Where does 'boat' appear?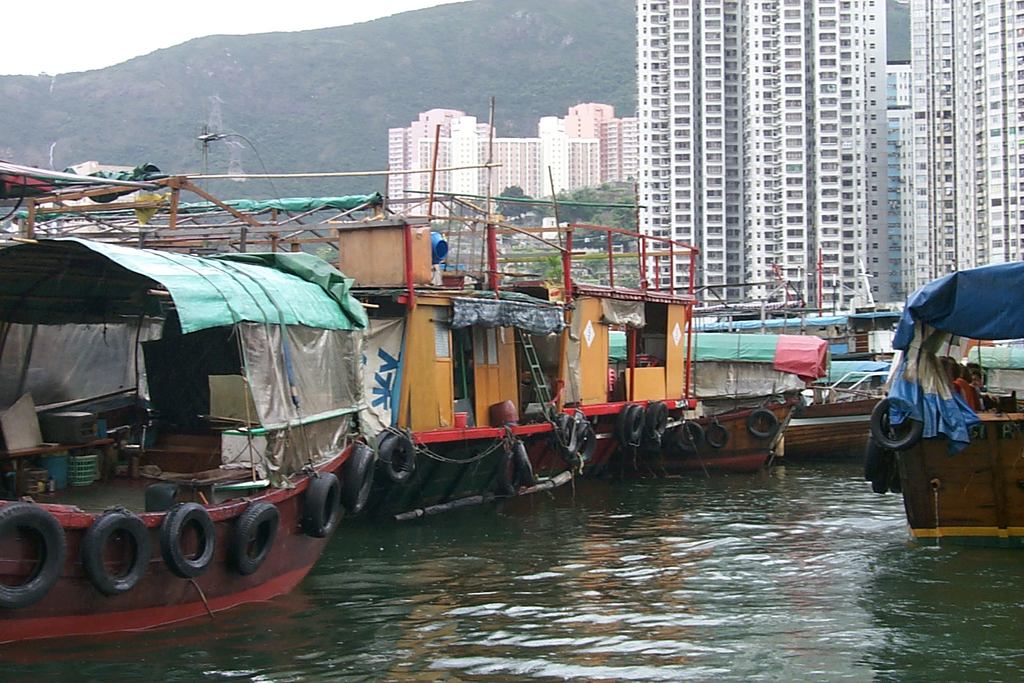
Appears at region(781, 356, 899, 457).
